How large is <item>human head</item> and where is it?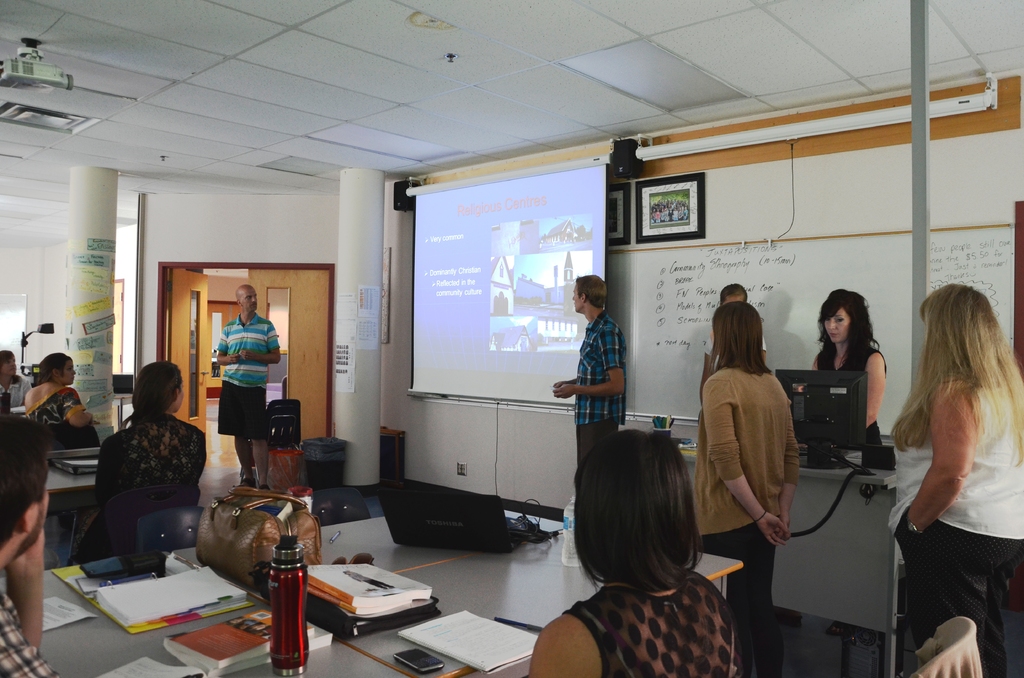
Bounding box: box=[0, 416, 52, 572].
